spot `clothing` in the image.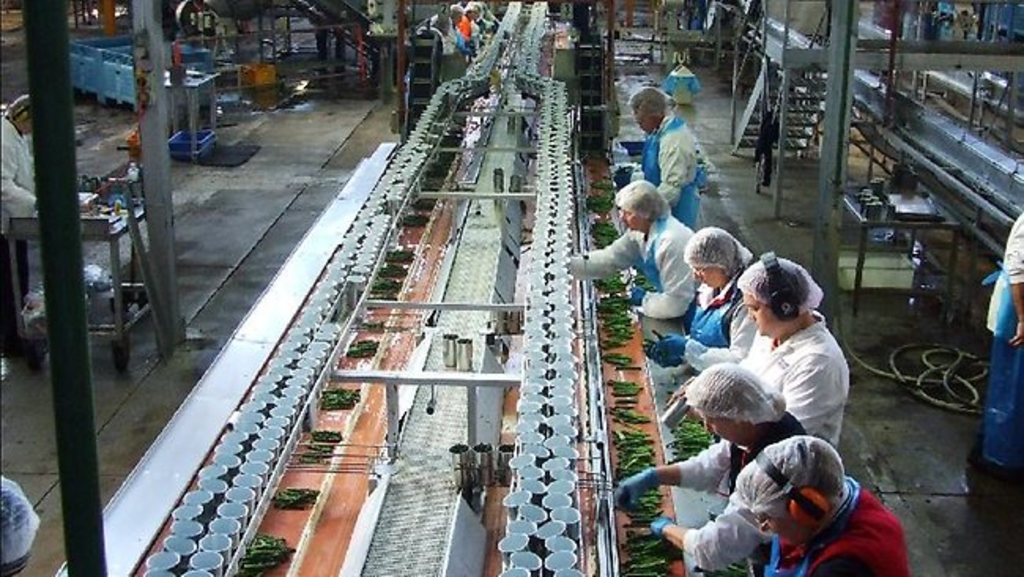
`clothing` found at pyautogui.locateOnScreen(764, 479, 917, 575).
